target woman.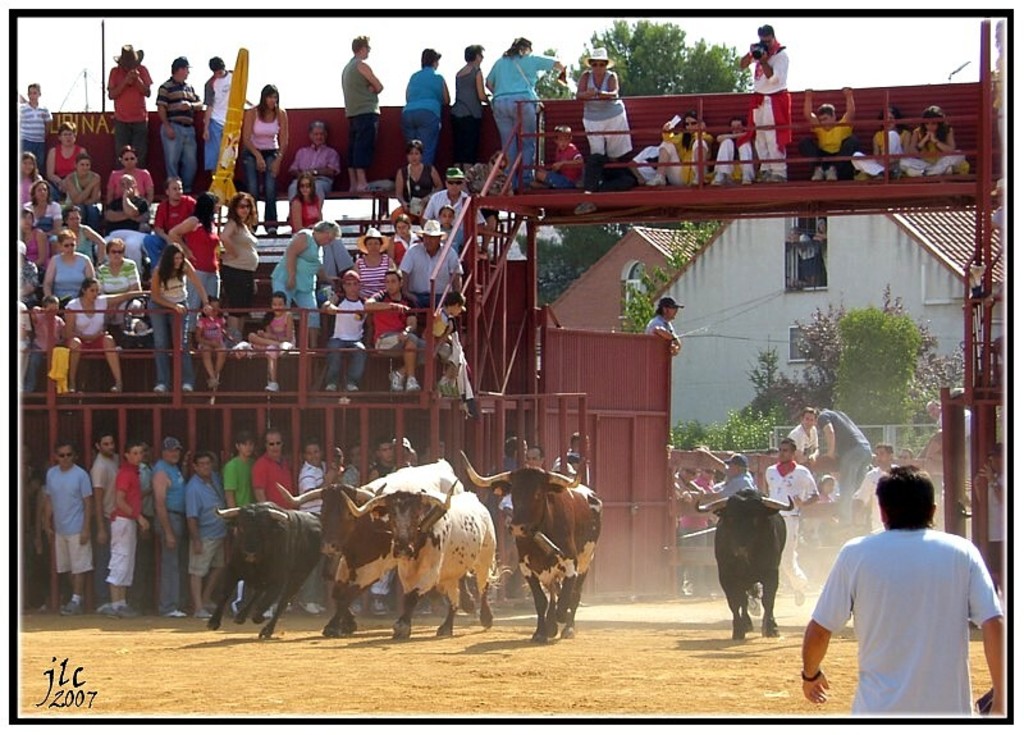
Target region: (left=449, top=45, right=489, bottom=177).
